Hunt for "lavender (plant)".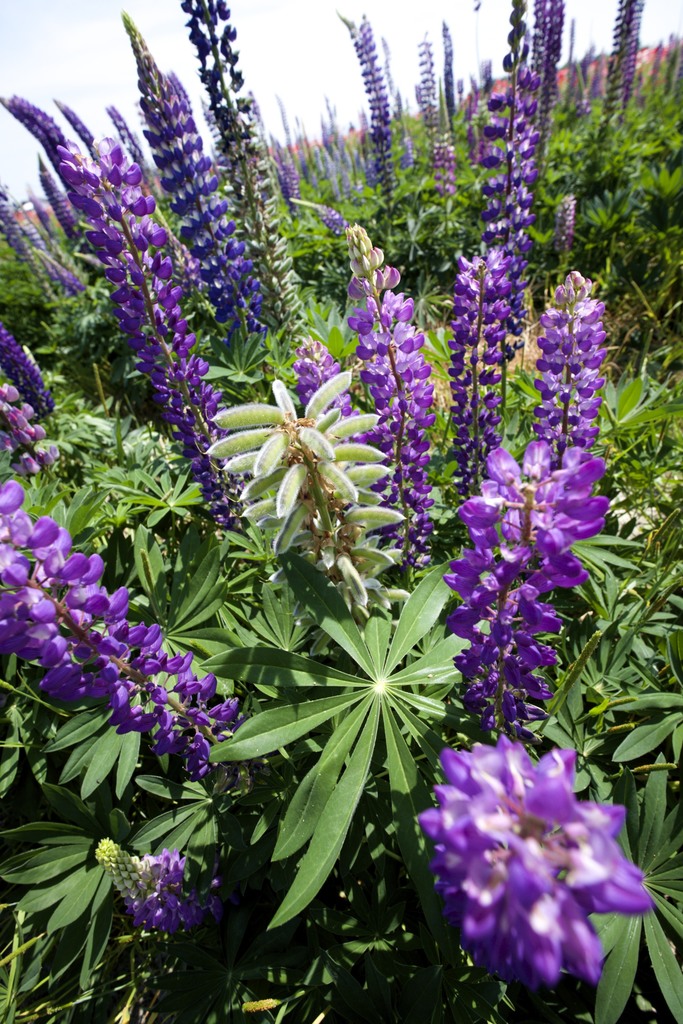
Hunted down at bbox=[284, 334, 358, 400].
